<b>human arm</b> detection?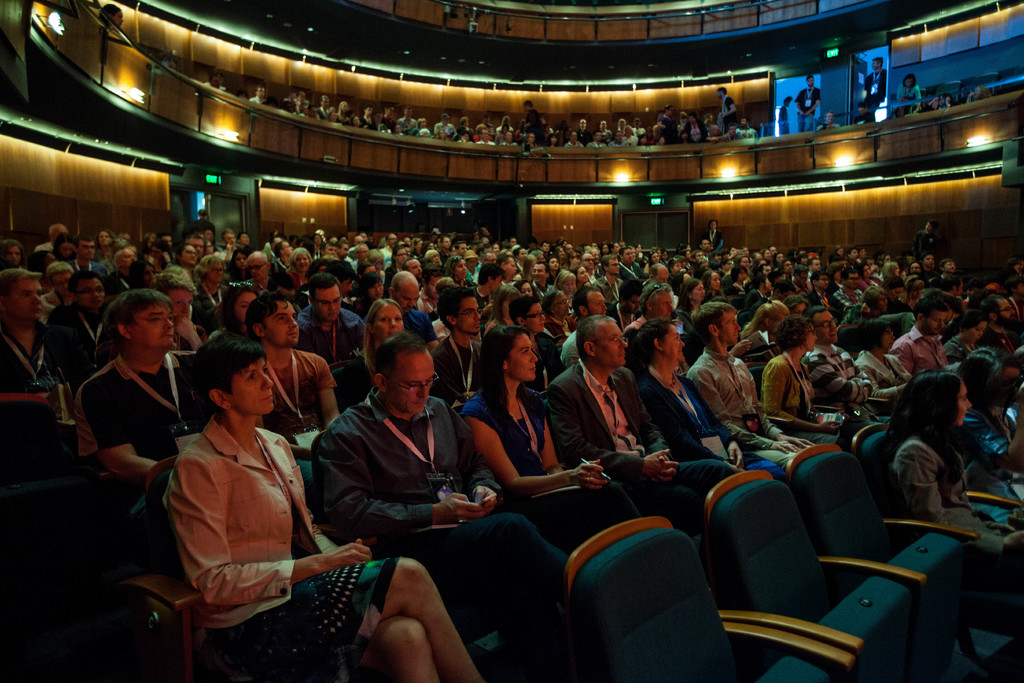
<region>724, 99, 737, 120</region>
